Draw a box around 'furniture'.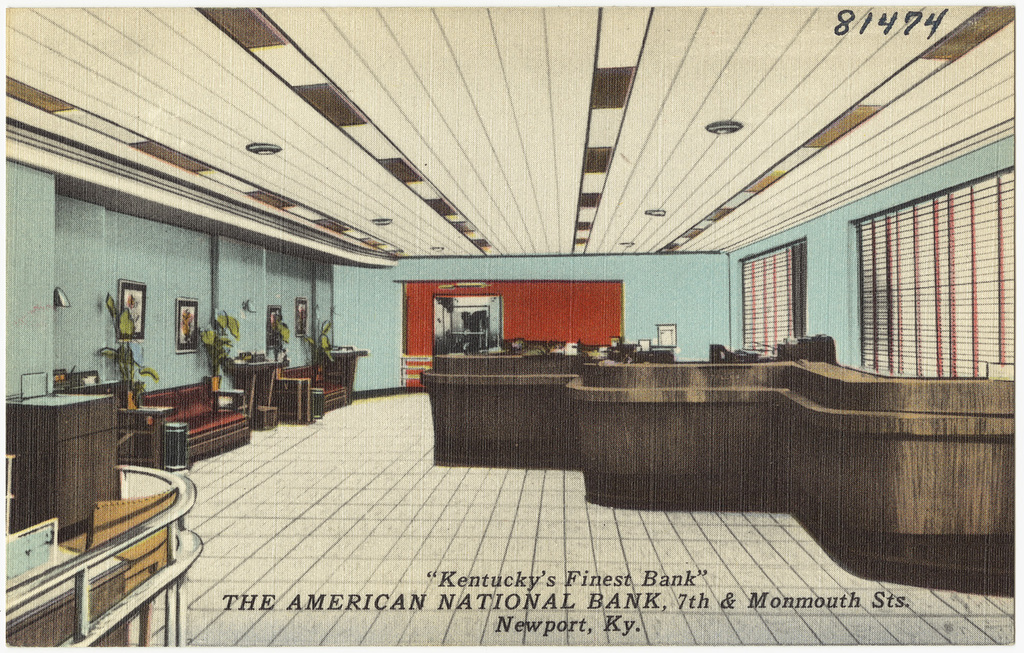
crop(281, 358, 349, 423).
